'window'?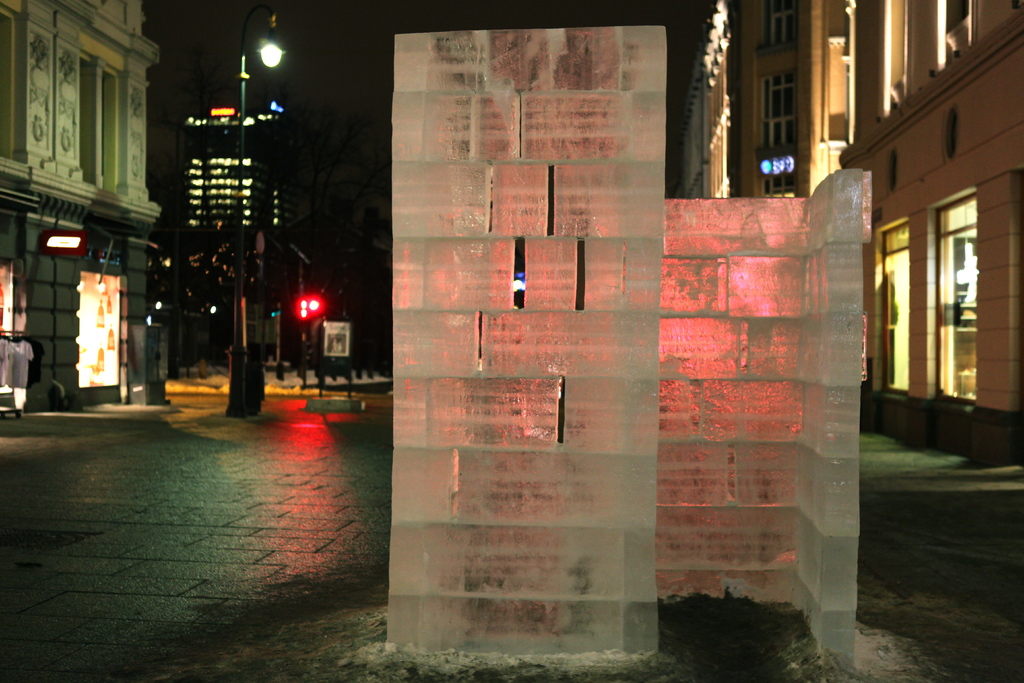
925 204 972 411
